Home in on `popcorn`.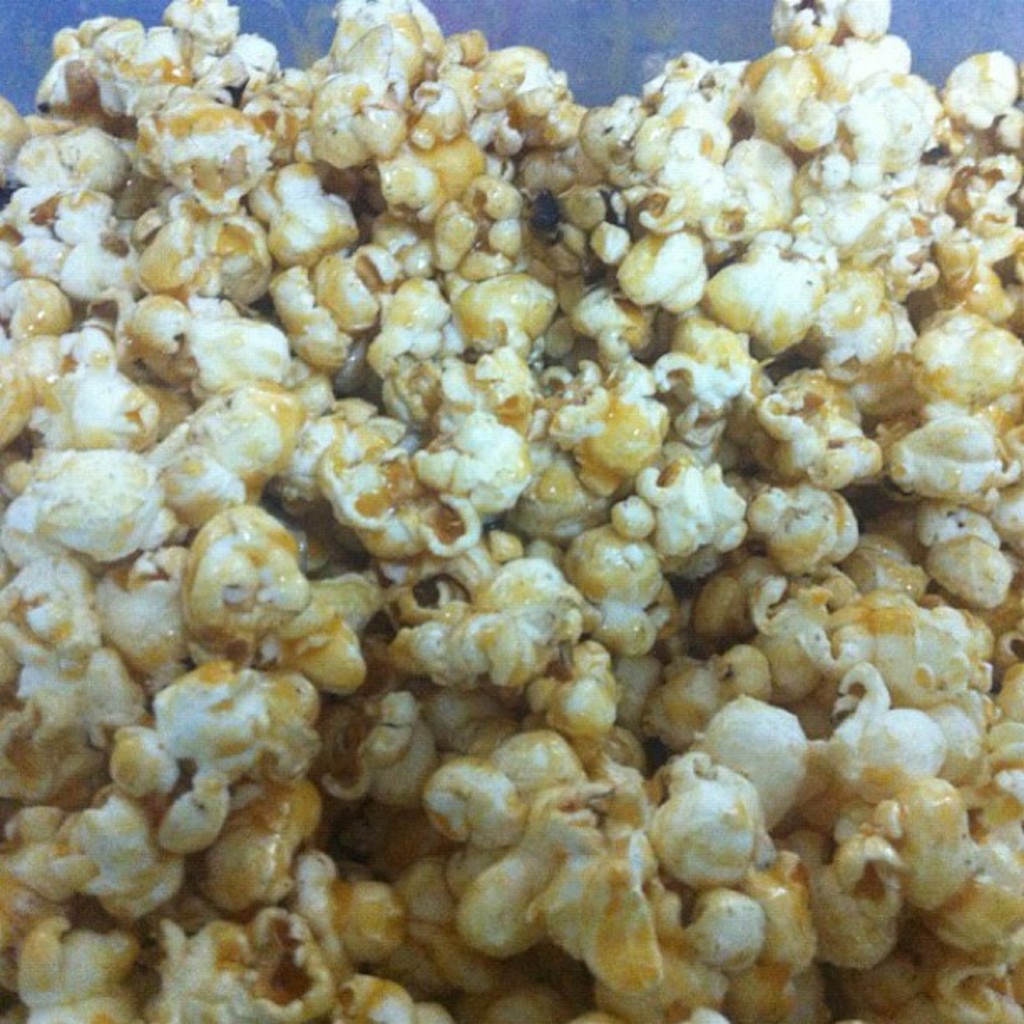
Homed in at [0, 0, 1022, 1022].
